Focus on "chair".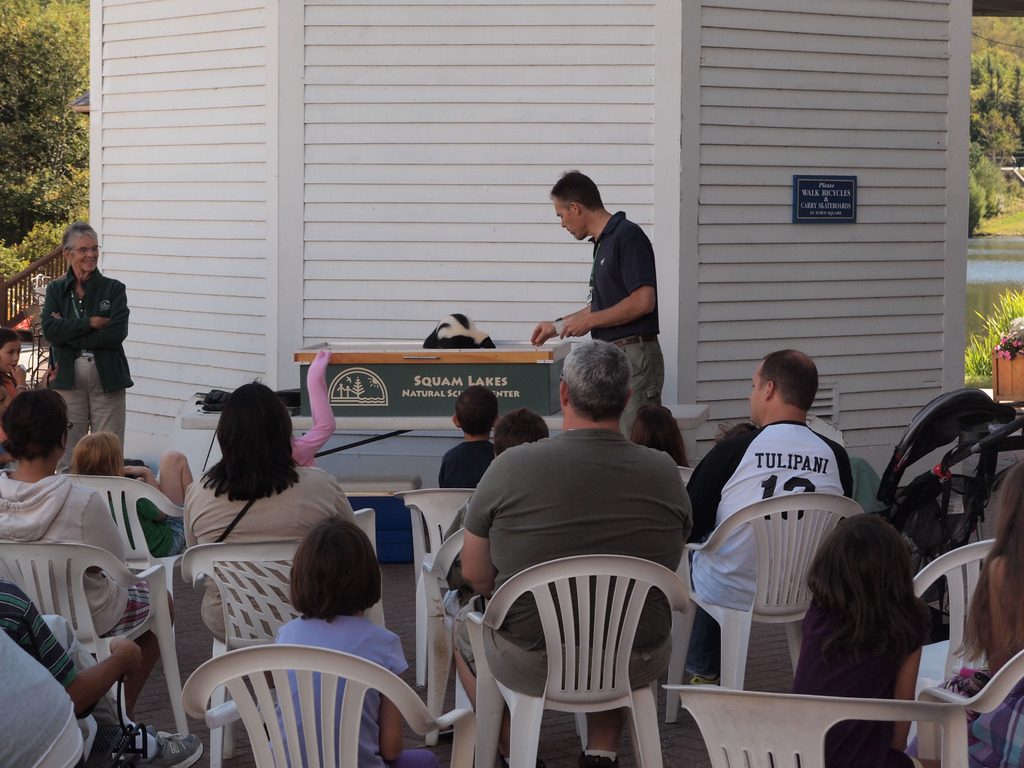
Focused at [179, 643, 473, 767].
